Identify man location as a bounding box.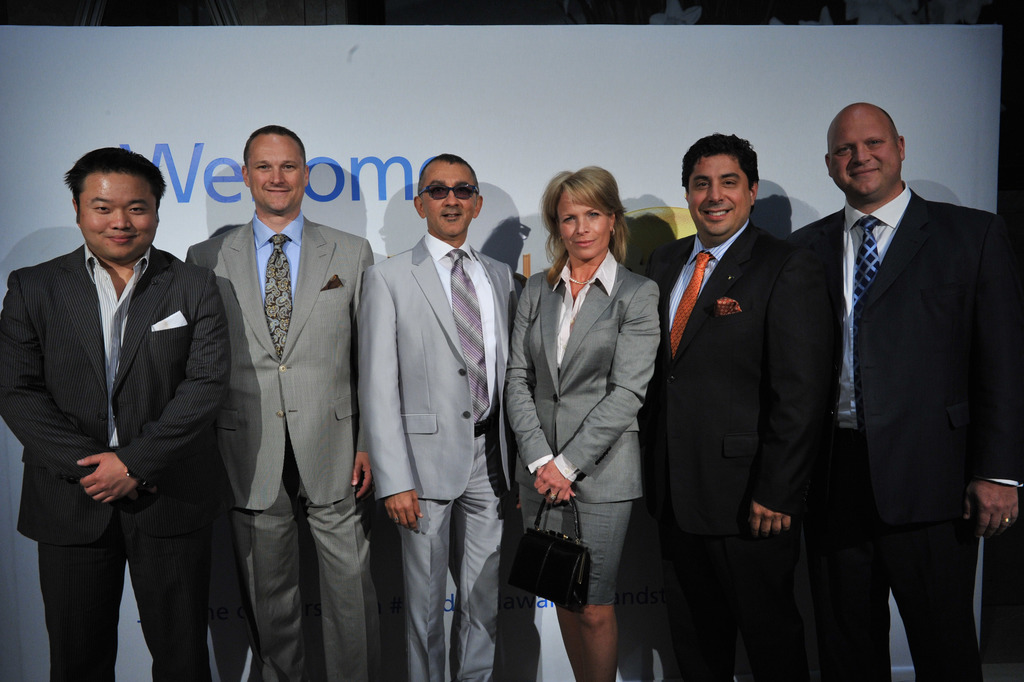
<region>645, 132, 817, 681</region>.
